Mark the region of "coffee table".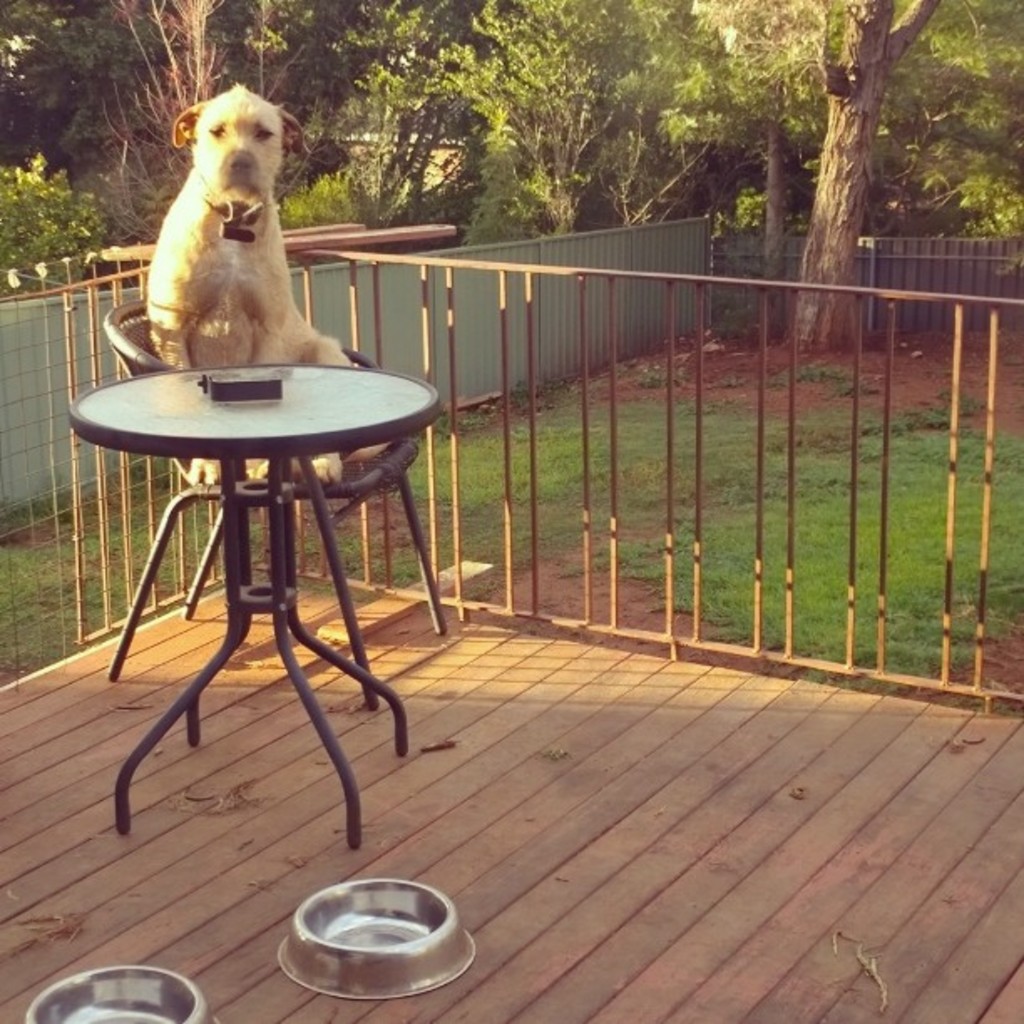
Region: detection(38, 358, 437, 922).
